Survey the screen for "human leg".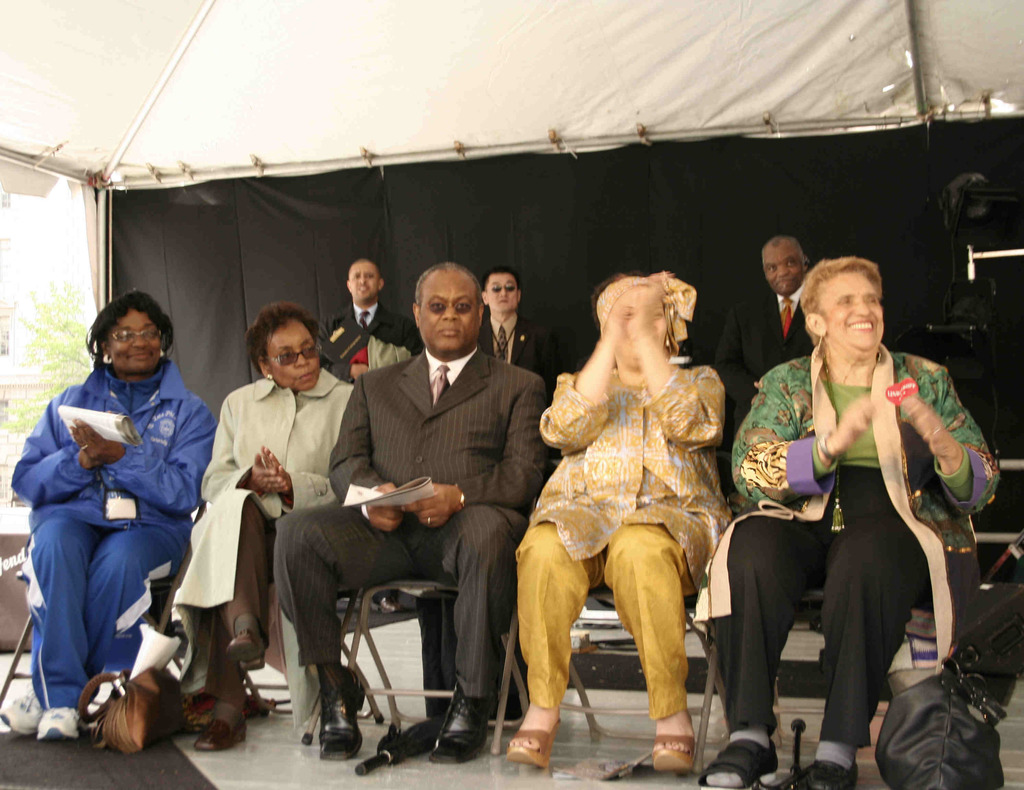
Survey found: 194/604/254/747.
